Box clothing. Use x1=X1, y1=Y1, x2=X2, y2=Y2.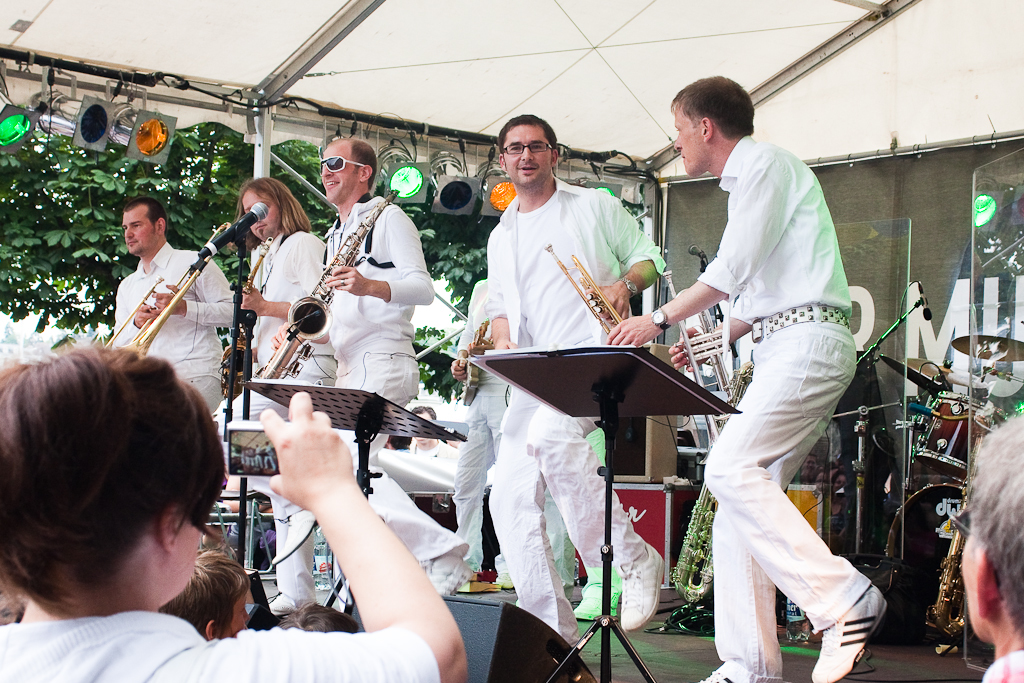
x1=446, y1=280, x2=508, y2=564.
